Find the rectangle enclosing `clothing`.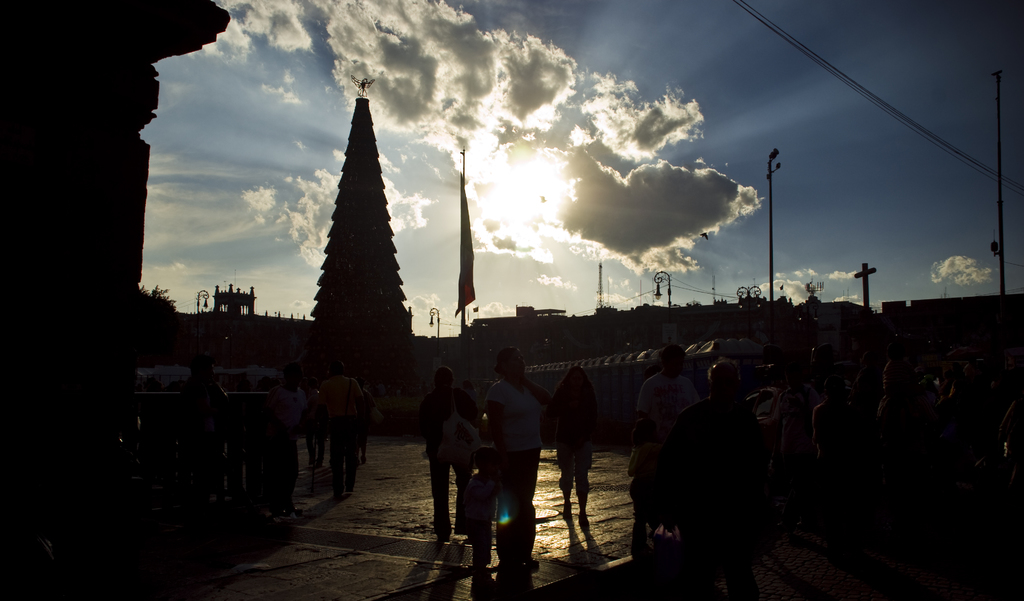
rect(420, 383, 468, 534).
